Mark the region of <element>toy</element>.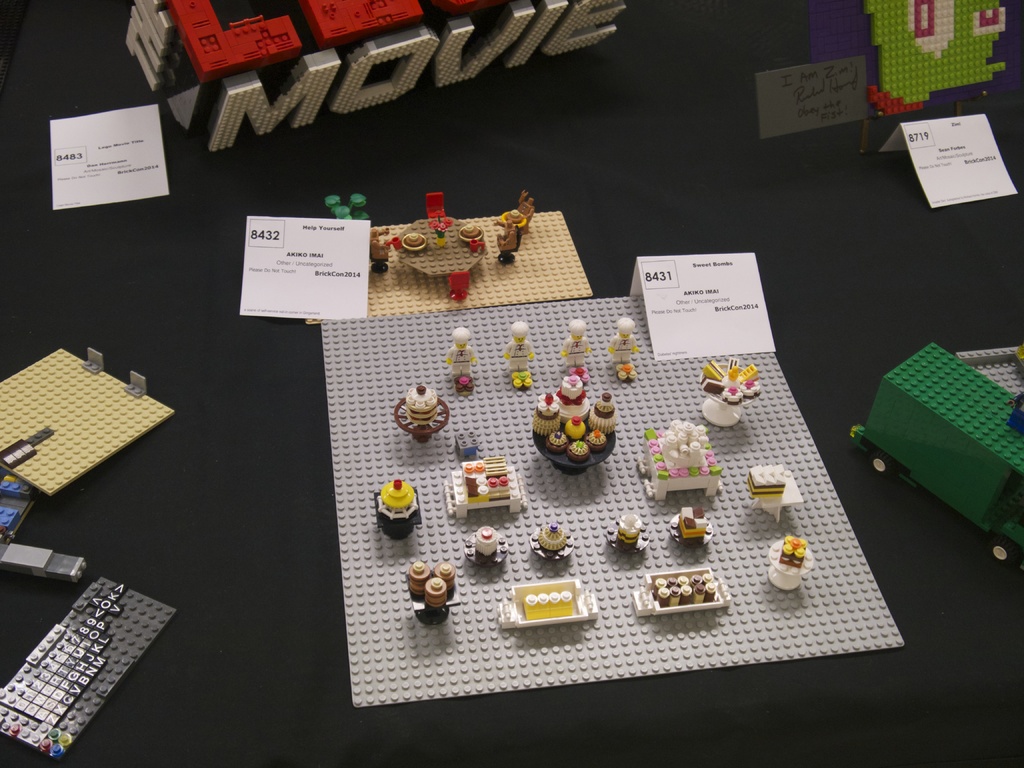
Region: {"left": 812, "top": 0, "right": 1011, "bottom": 154}.
